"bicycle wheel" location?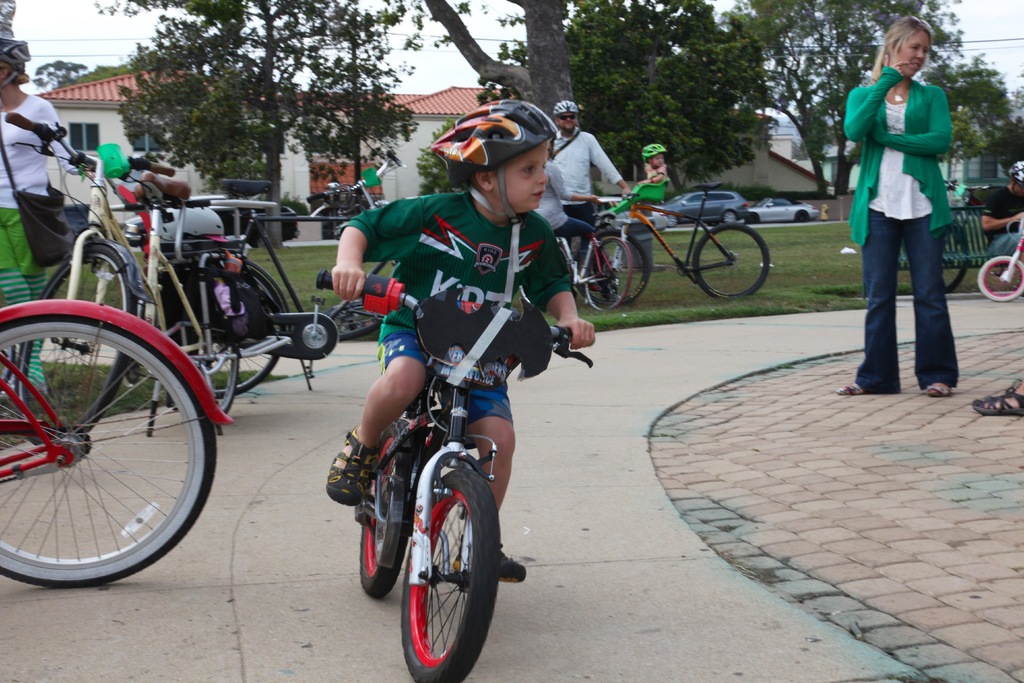
580,228,653,308
